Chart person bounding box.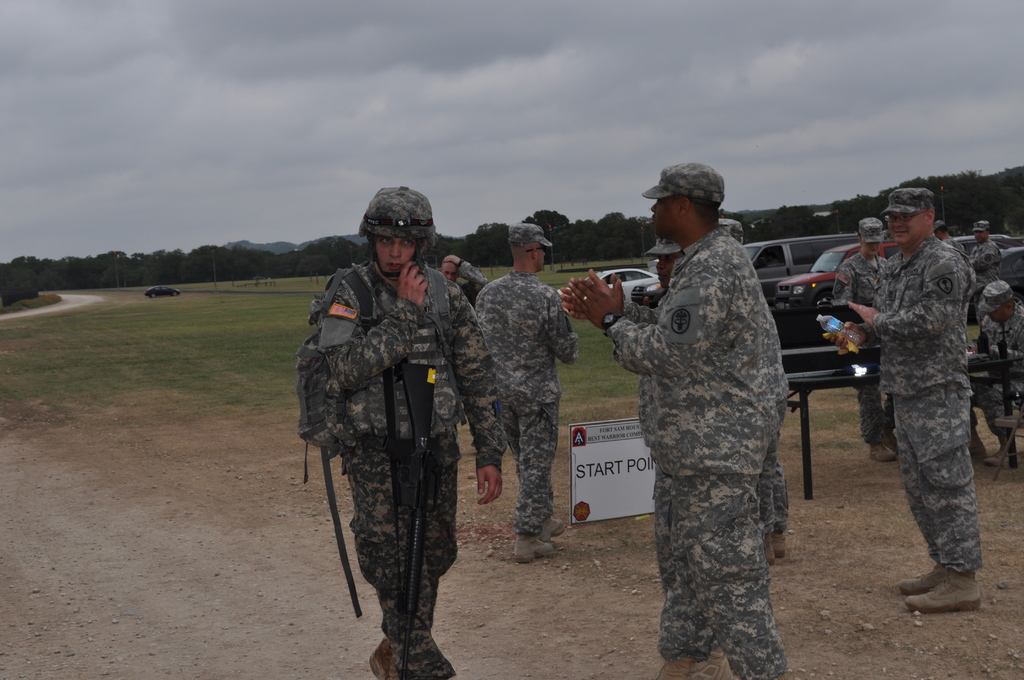
Charted: {"x1": 825, "y1": 211, "x2": 896, "y2": 460}.
